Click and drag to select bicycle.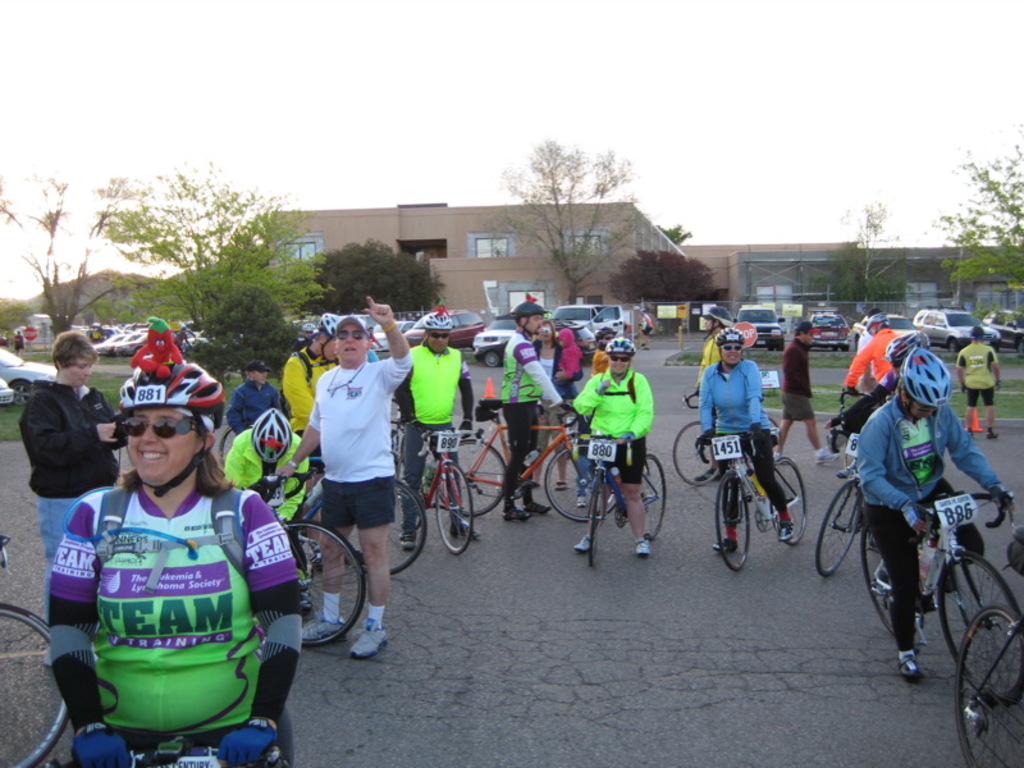
Selection: 851, 485, 1020, 698.
